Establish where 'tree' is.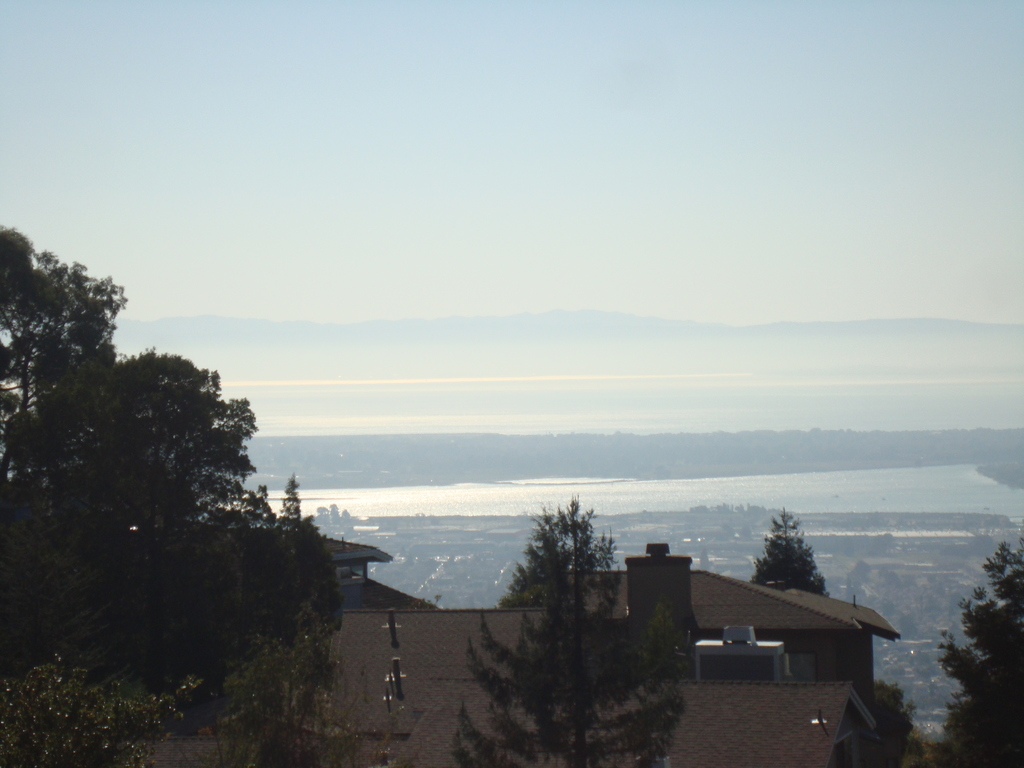
Established at box(733, 510, 834, 605).
